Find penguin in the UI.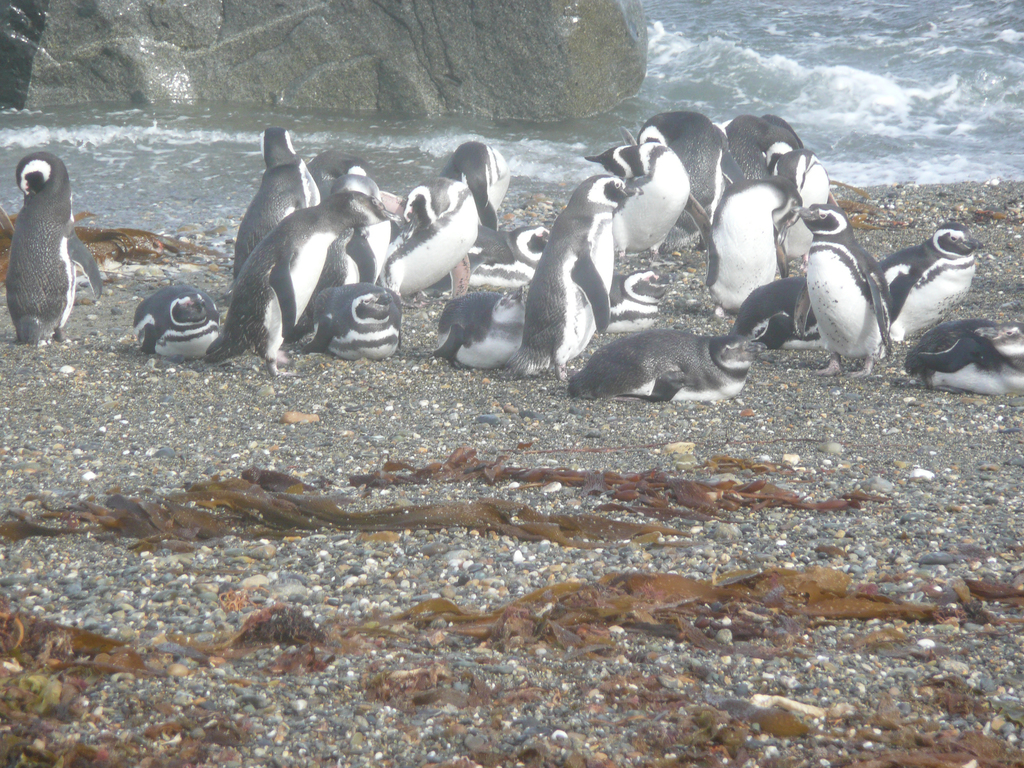
UI element at pyautogui.locateOnScreen(232, 124, 315, 277).
